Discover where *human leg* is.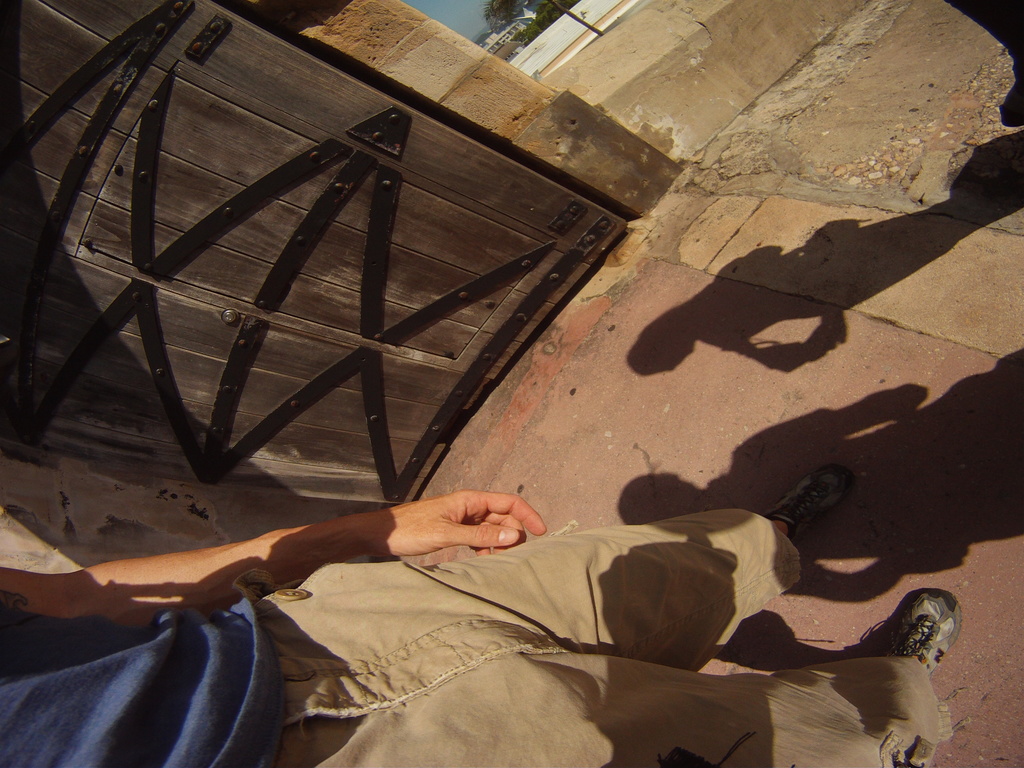
Discovered at detection(260, 465, 851, 664).
